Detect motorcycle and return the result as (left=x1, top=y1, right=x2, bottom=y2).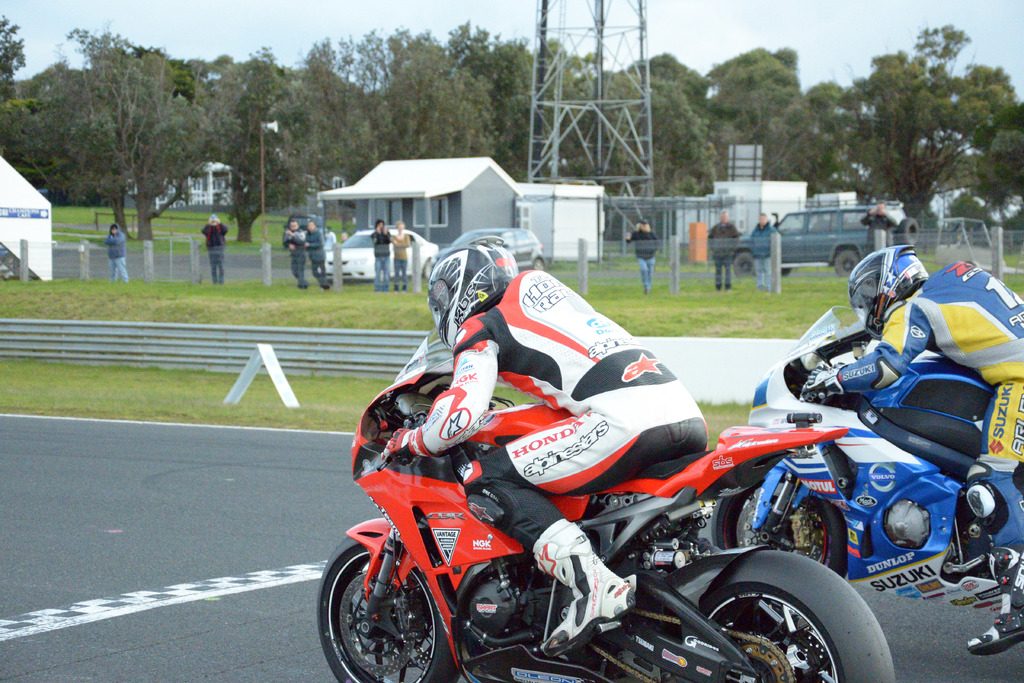
(left=710, top=306, right=1023, bottom=608).
